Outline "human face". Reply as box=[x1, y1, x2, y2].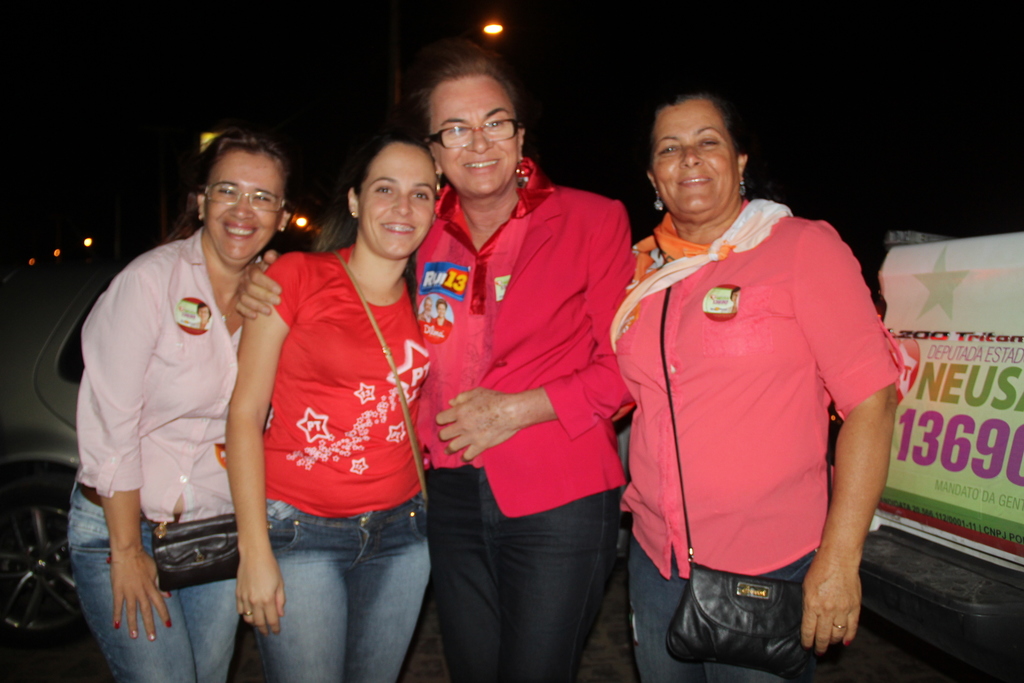
box=[204, 143, 286, 265].
